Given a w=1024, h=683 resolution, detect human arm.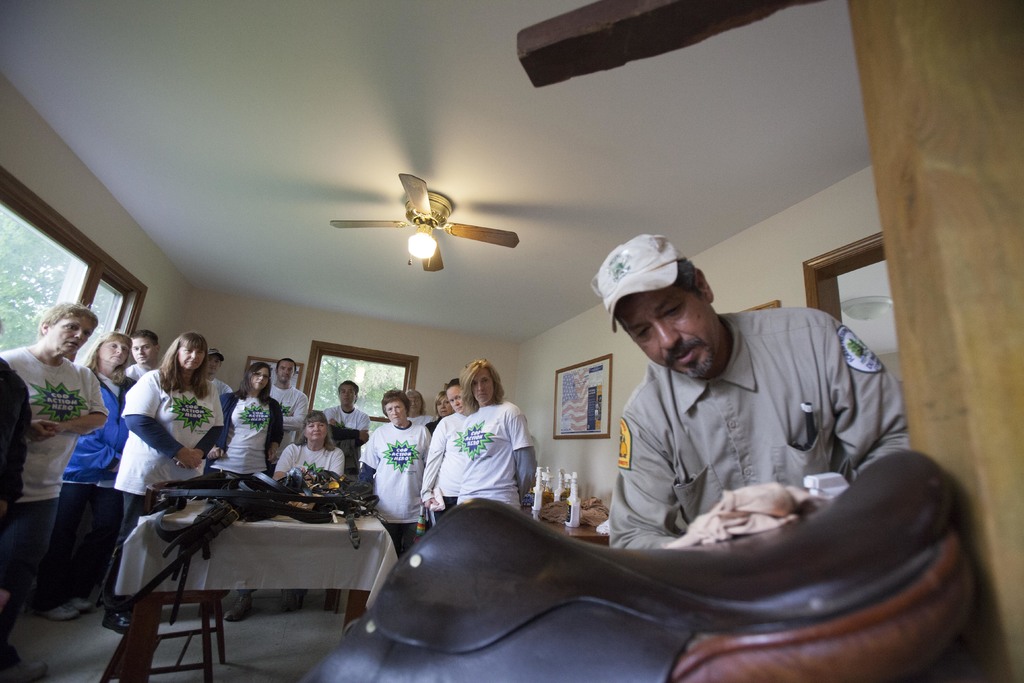
x1=416, y1=427, x2=437, y2=452.
